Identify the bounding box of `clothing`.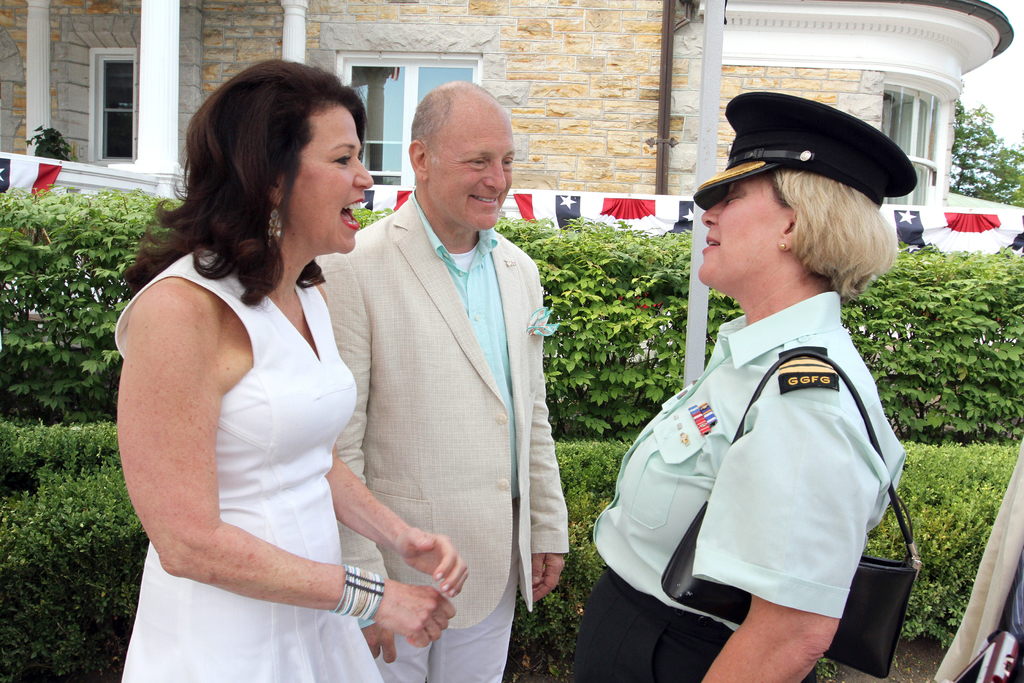
301/170/578/682.
